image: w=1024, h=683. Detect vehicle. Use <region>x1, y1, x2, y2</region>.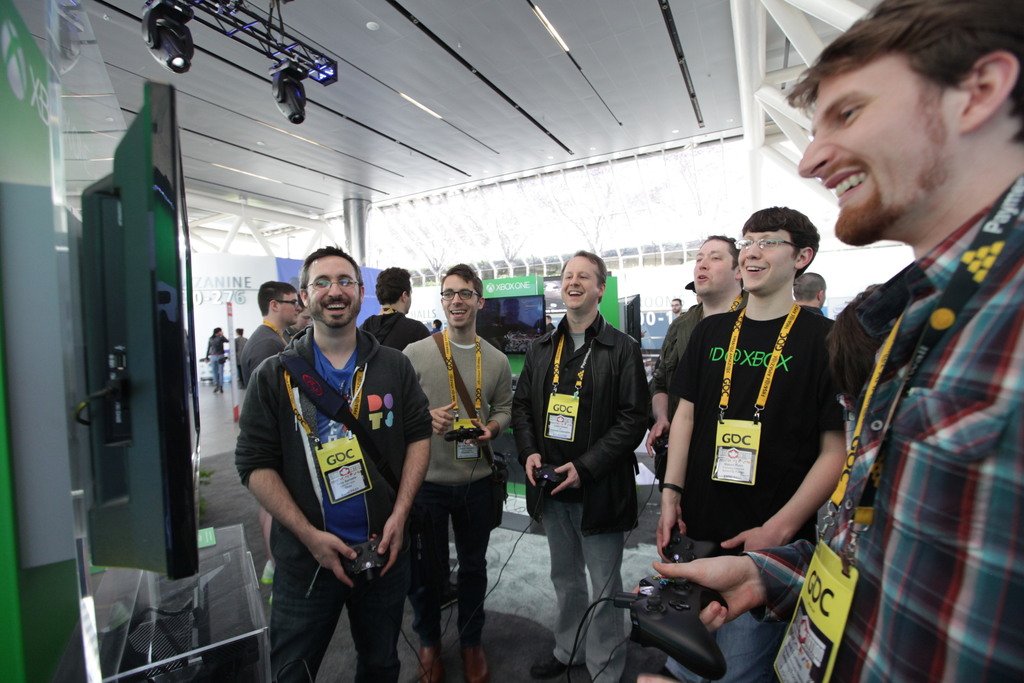
<region>195, 347, 234, 381</region>.
